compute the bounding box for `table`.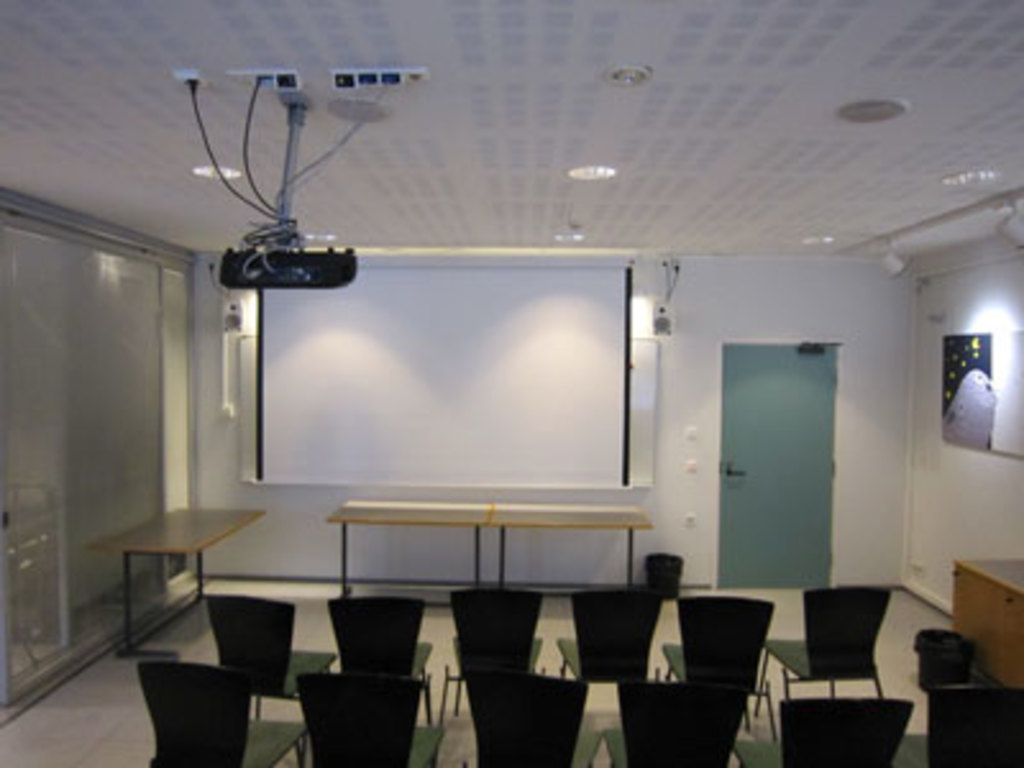
detection(64, 509, 251, 686).
